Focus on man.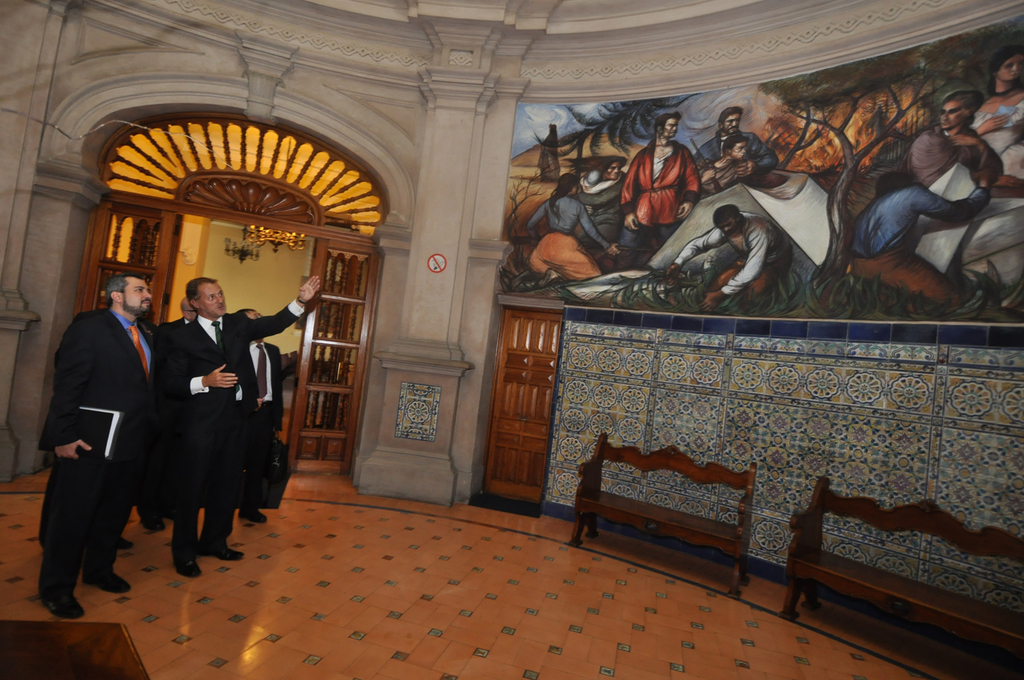
Focused at (39,272,161,620).
